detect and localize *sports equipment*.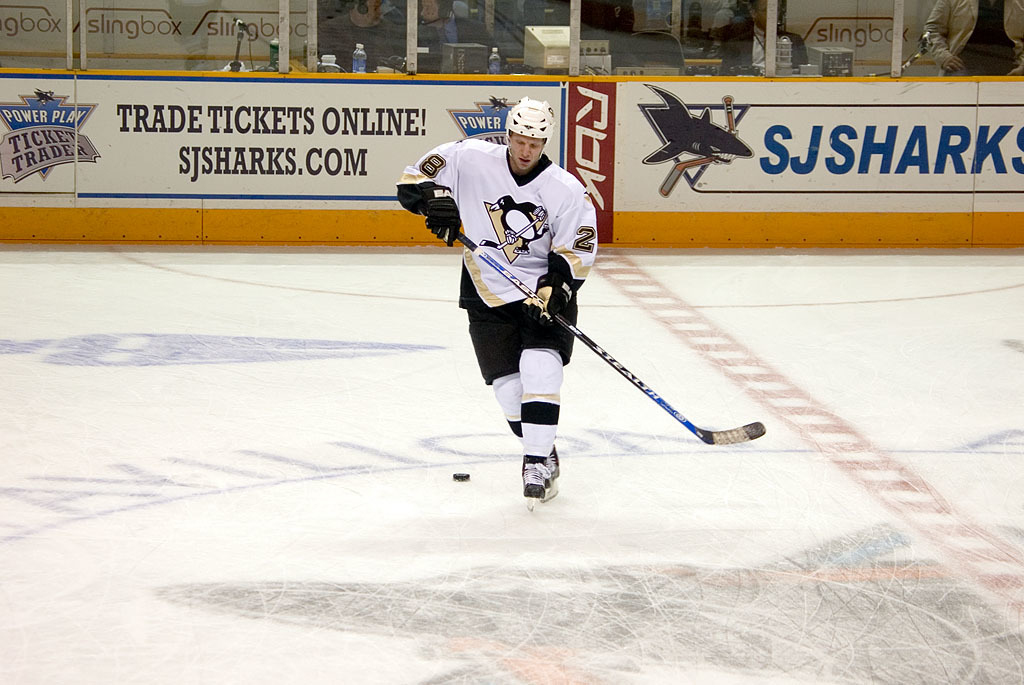
Localized at left=424, top=185, right=466, bottom=243.
